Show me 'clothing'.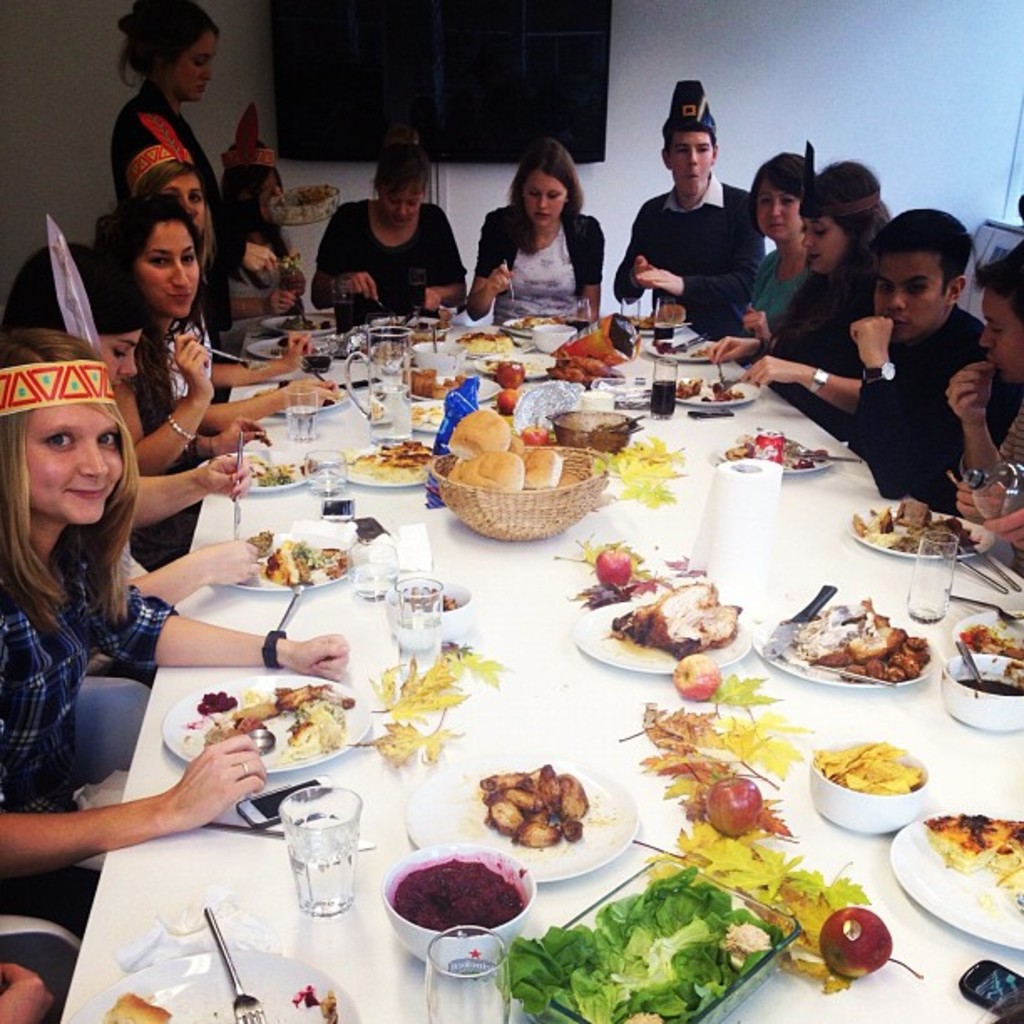
'clothing' is here: (x1=105, y1=82, x2=234, y2=353).
